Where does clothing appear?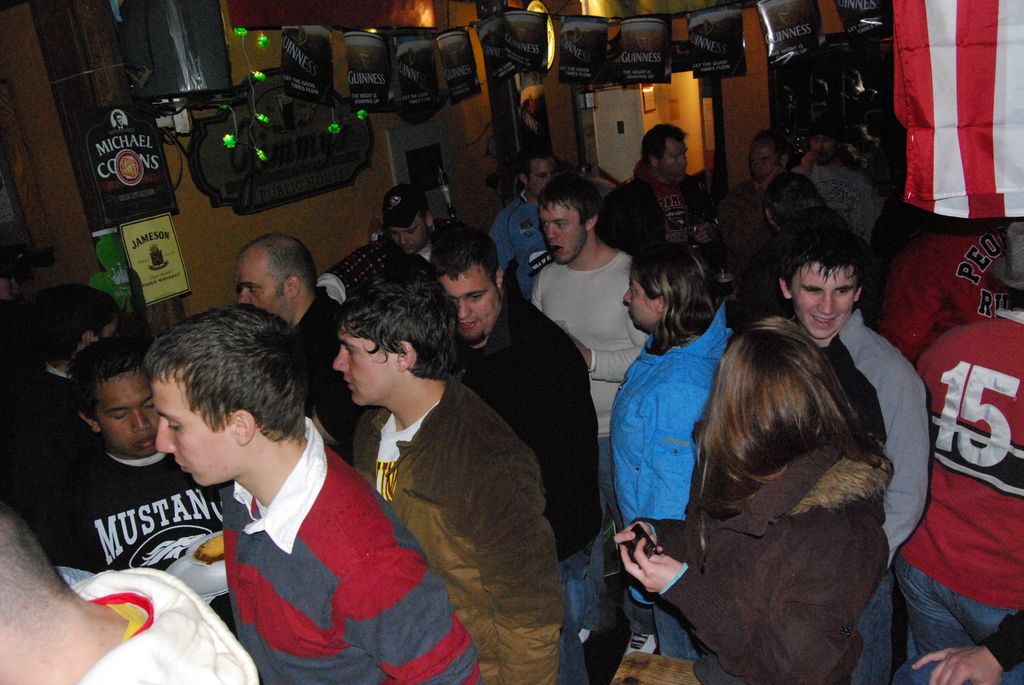
Appears at select_region(708, 176, 769, 272).
